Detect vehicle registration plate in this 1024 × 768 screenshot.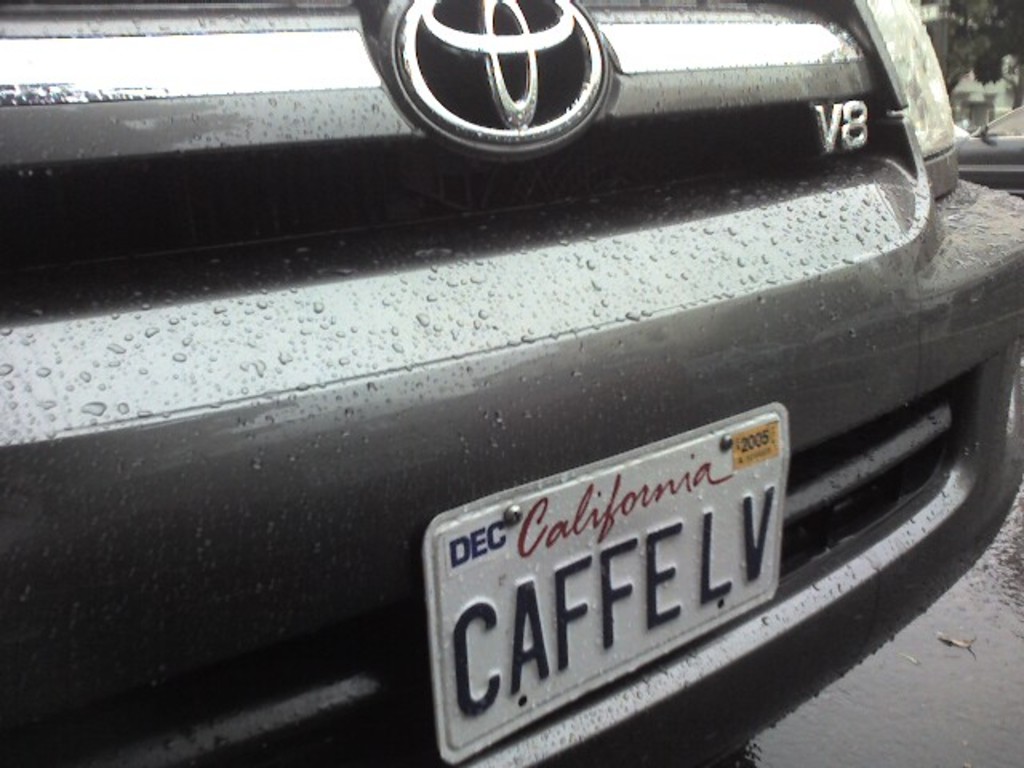
Detection: select_region(419, 400, 792, 765).
